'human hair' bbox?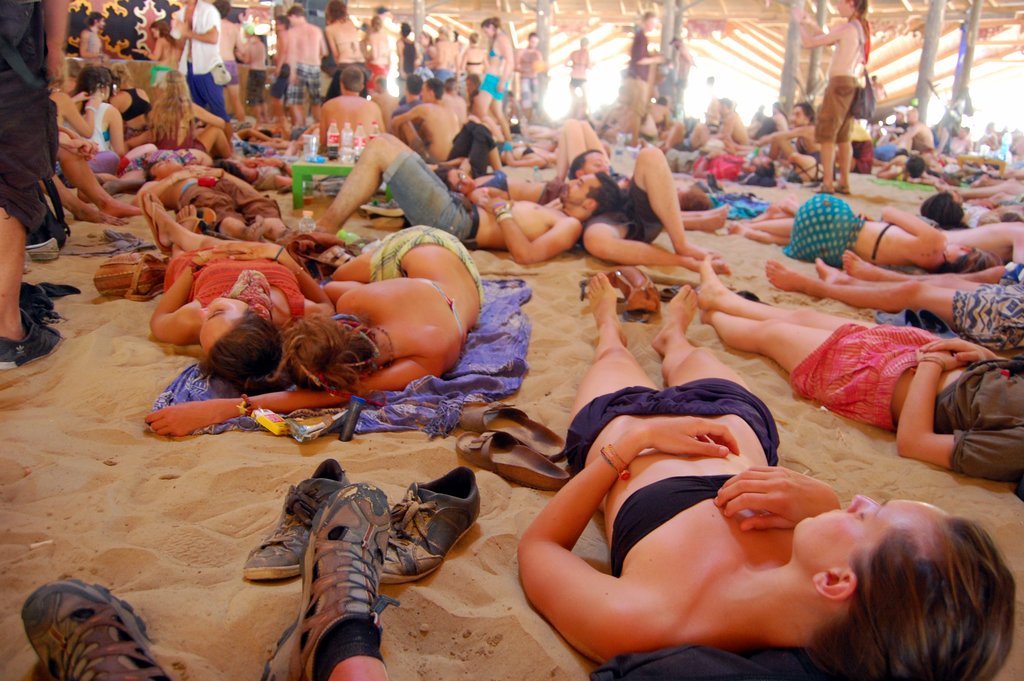
left=793, top=103, right=815, bottom=127
